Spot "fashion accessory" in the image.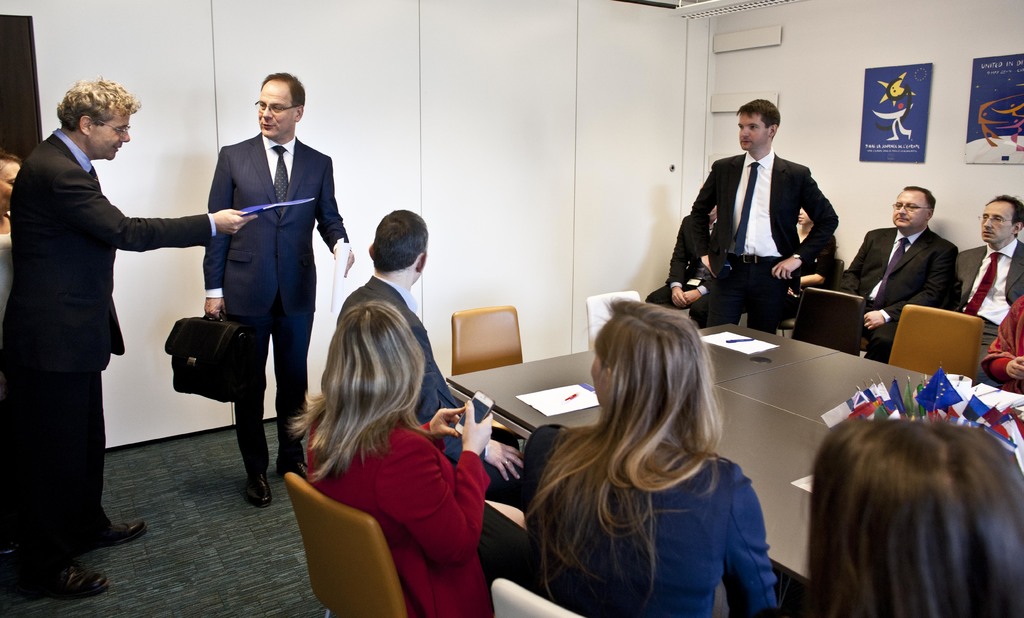
"fashion accessory" found at <bbox>257, 103, 303, 118</bbox>.
